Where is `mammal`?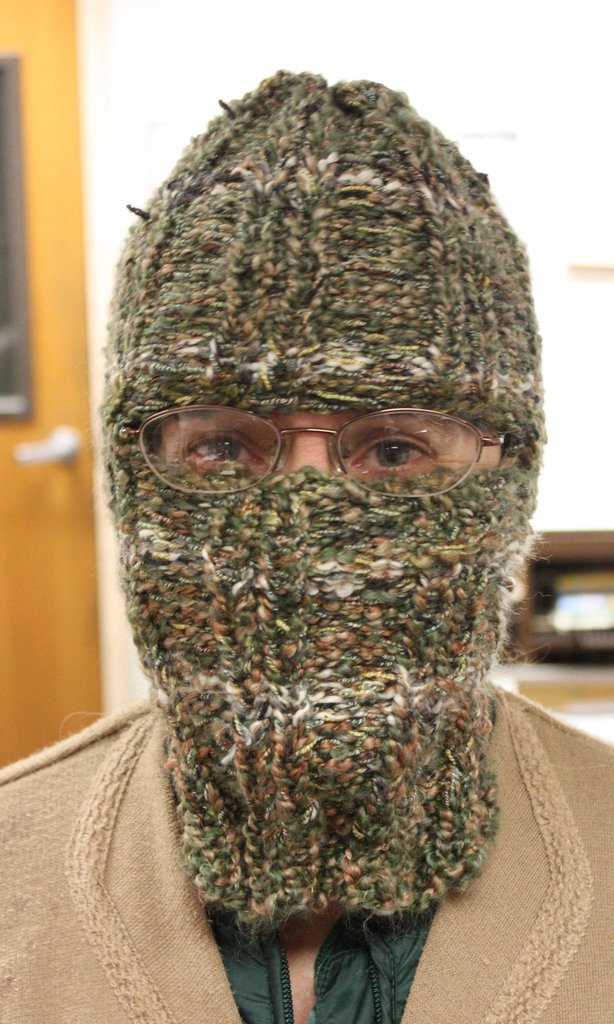
pyautogui.locateOnScreen(17, 92, 607, 816).
